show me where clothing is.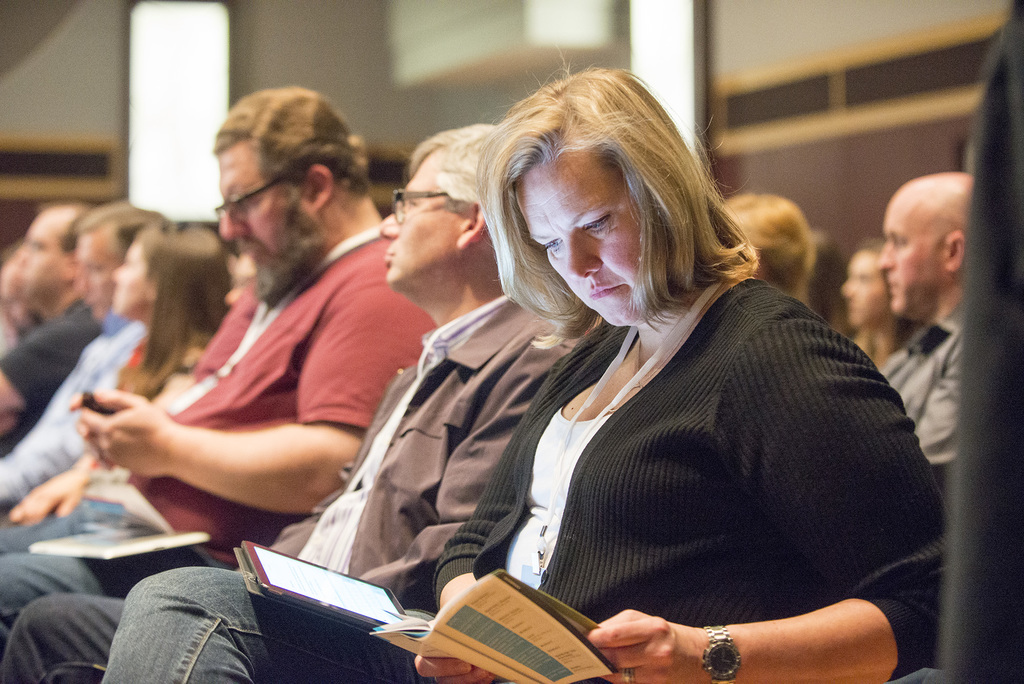
clothing is at select_region(5, 301, 94, 452).
